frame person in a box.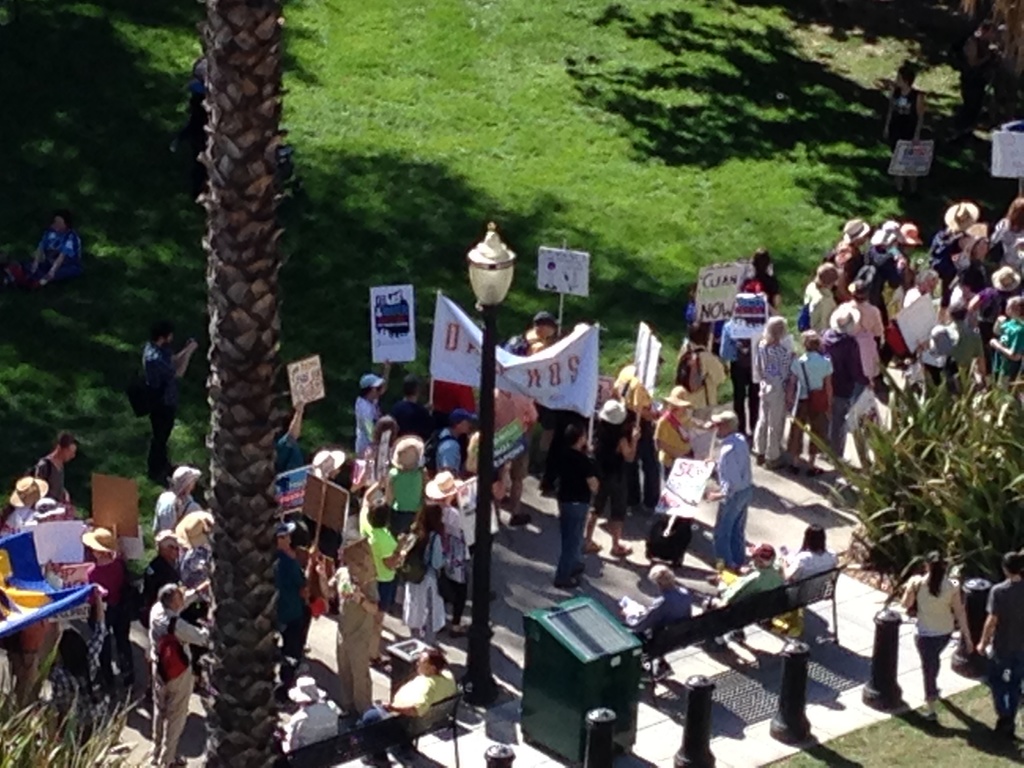
bbox=[883, 65, 927, 195].
